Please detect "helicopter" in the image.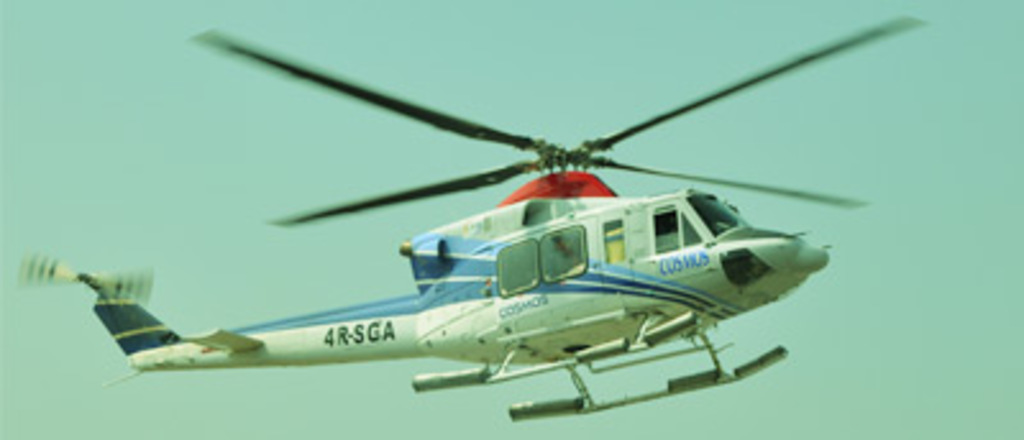
bbox=[18, 13, 932, 420].
